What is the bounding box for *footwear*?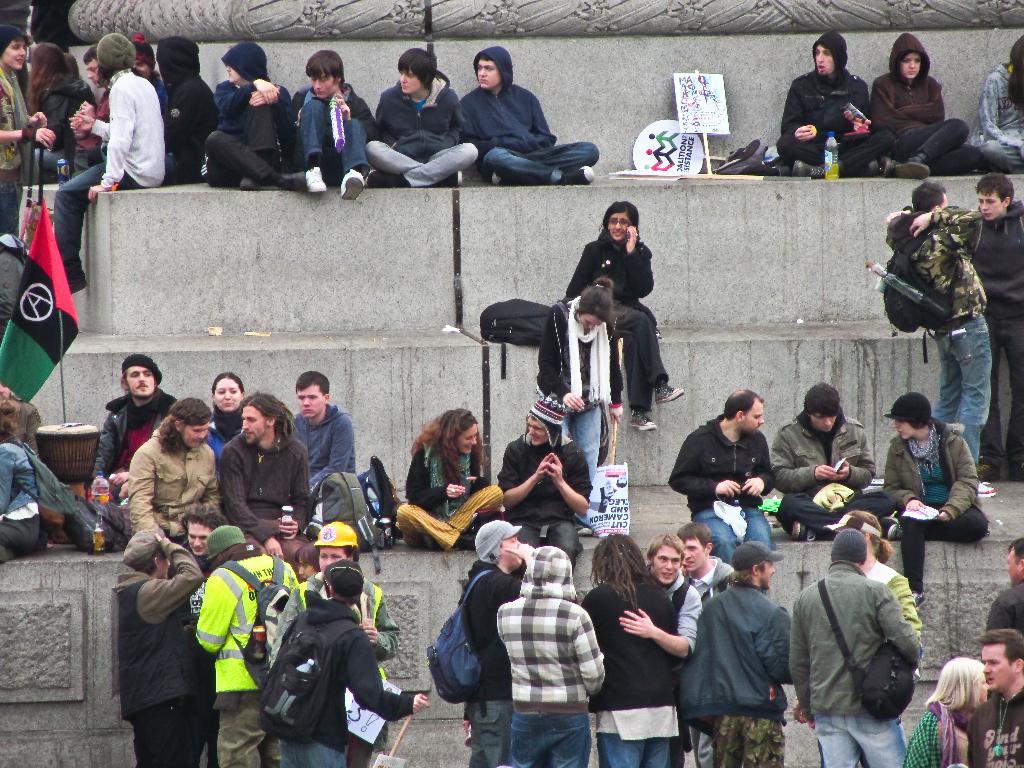
bbox=[552, 161, 599, 184].
